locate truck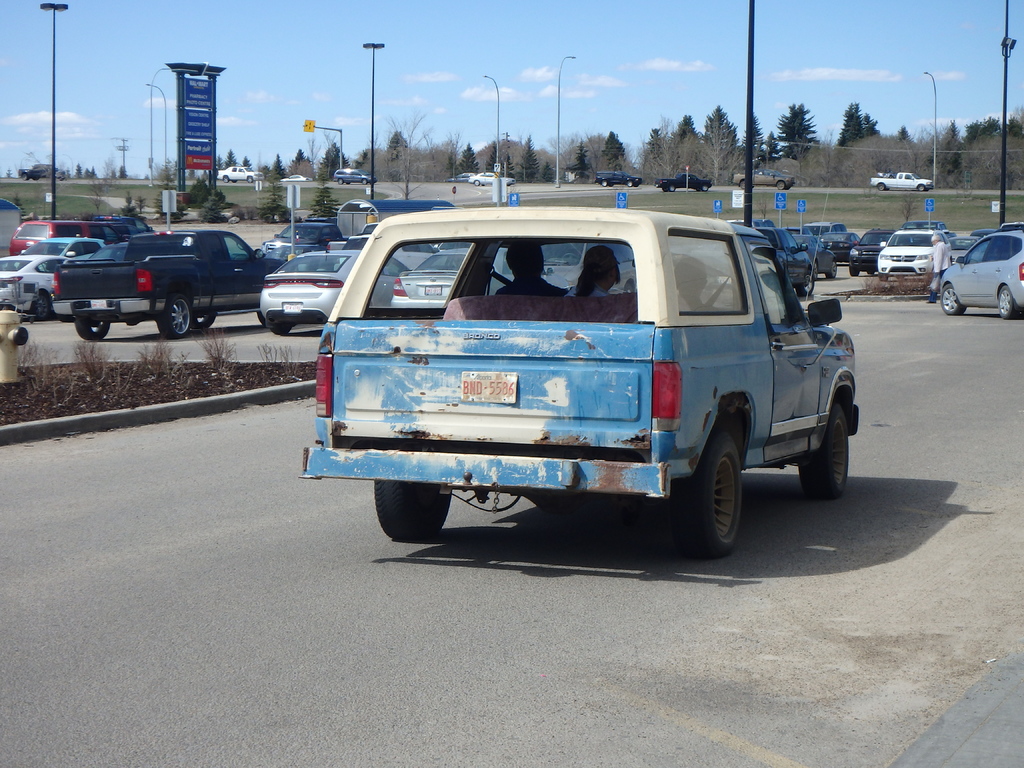
[284, 207, 863, 571]
